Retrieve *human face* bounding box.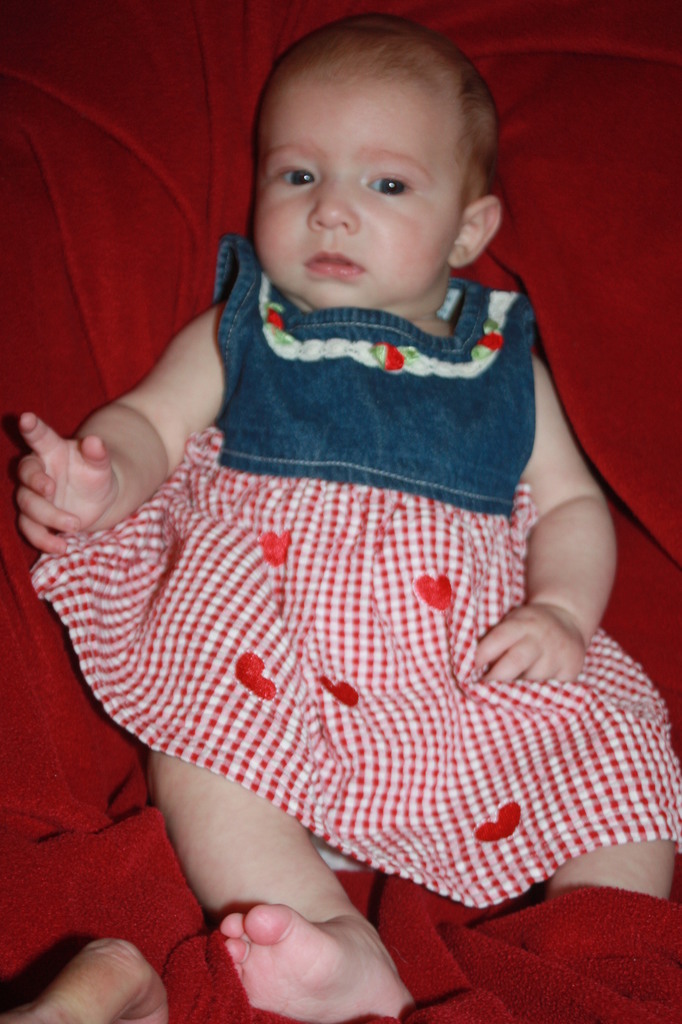
Bounding box: 252 82 469 311.
